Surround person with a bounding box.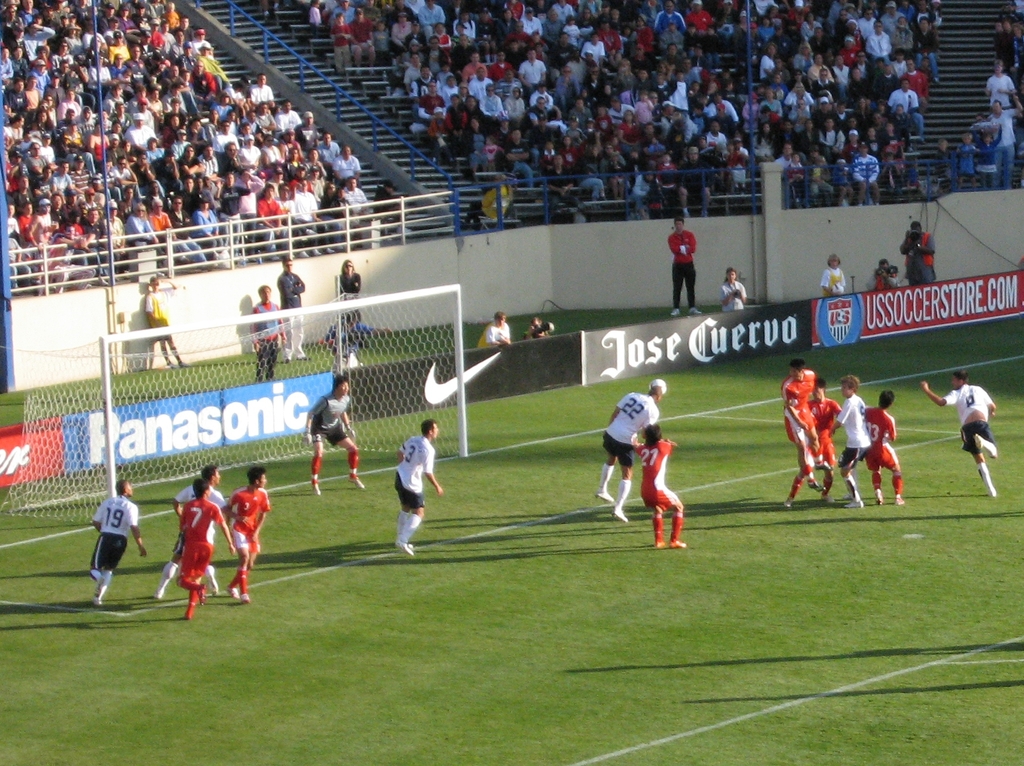
(left=824, top=378, right=874, bottom=516).
